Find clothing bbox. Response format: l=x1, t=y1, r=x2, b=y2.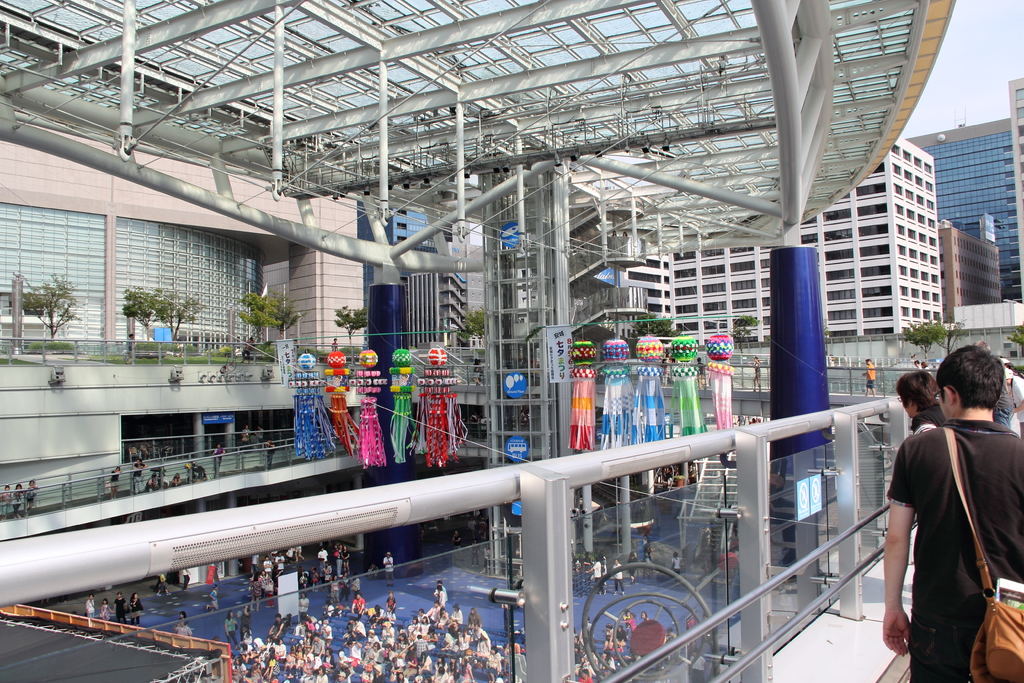
l=354, t=597, r=365, b=616.
